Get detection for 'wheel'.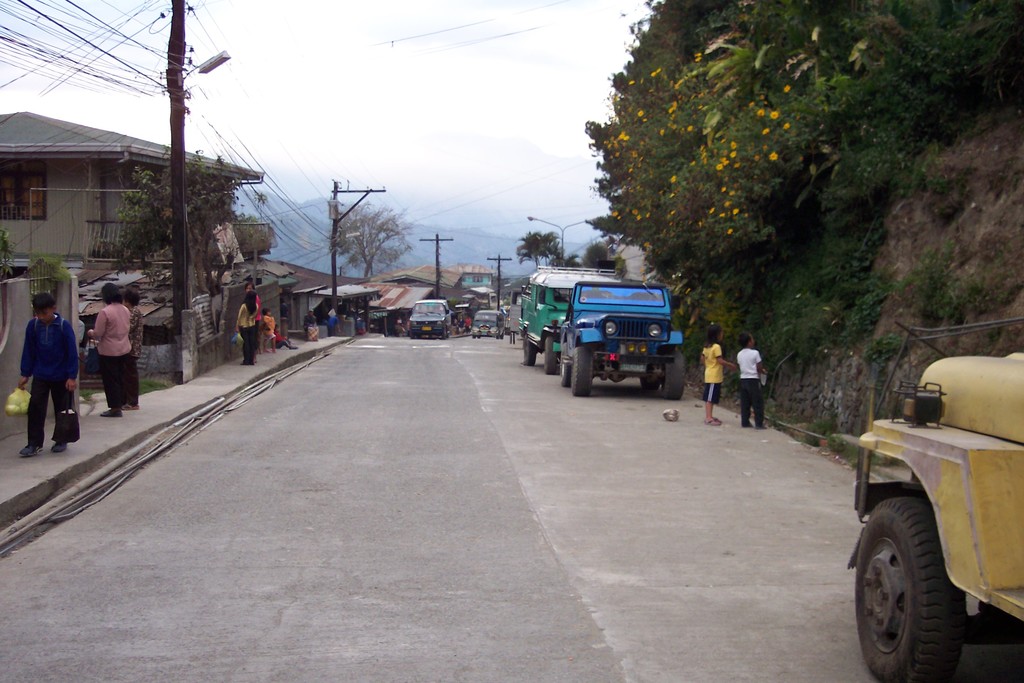
Detection: bbox=[557, 341, 570, 384].
